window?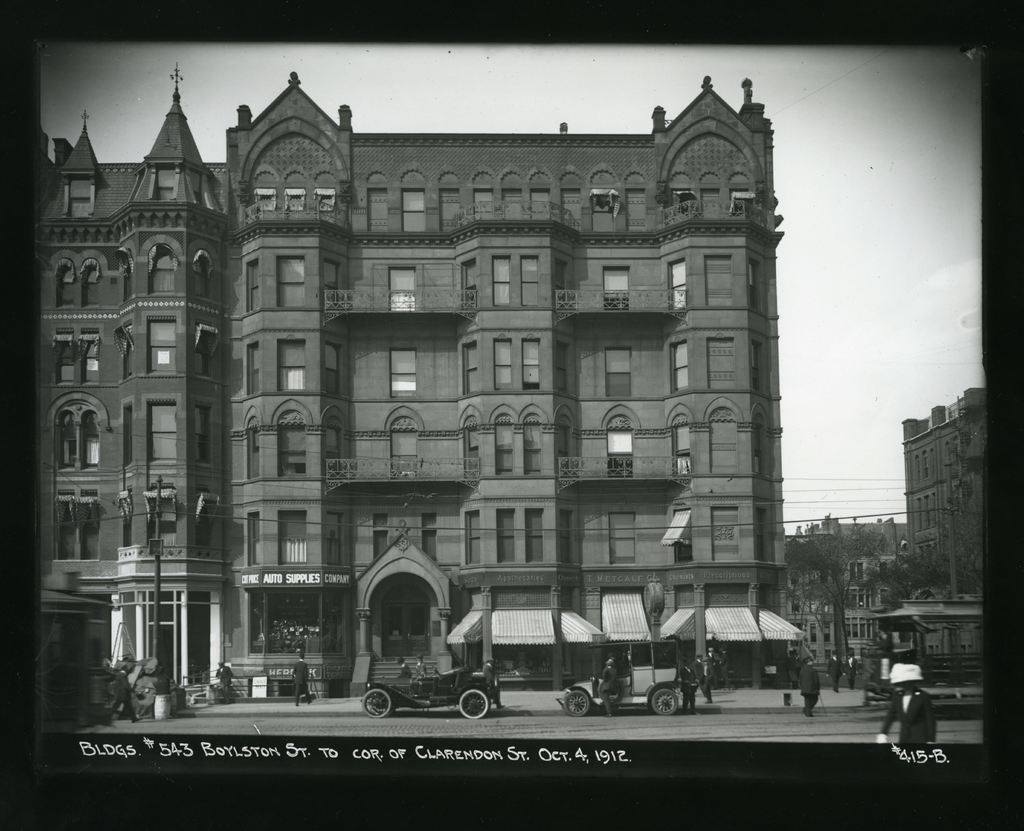
x1=276, y1=257, x2=305, y2=308
